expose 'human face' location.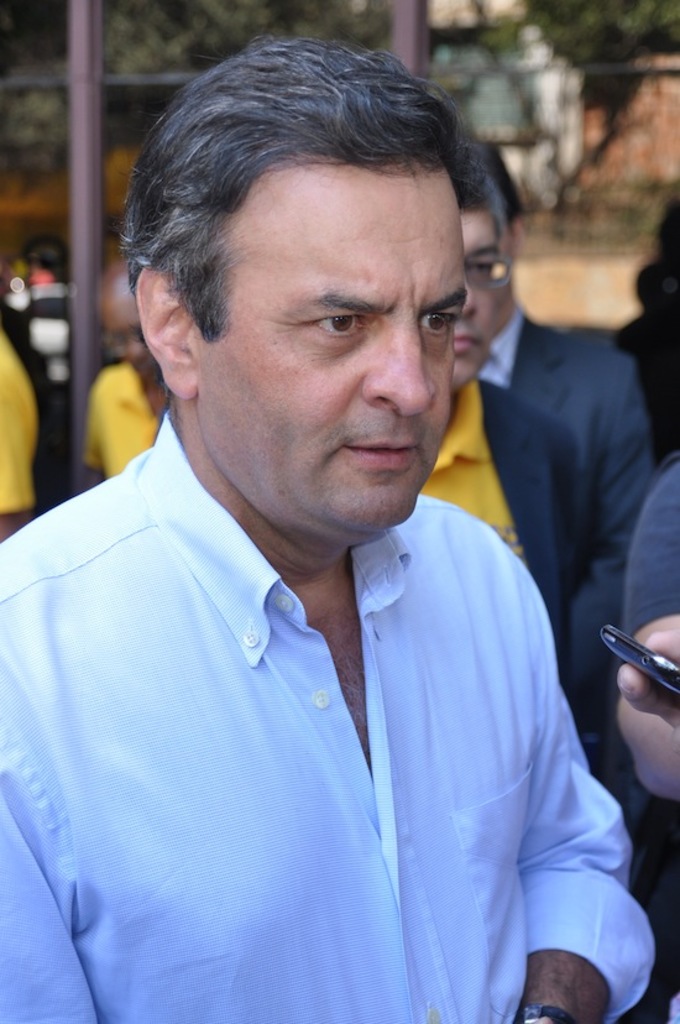
Exposed at (200, 162, 470, 537).
